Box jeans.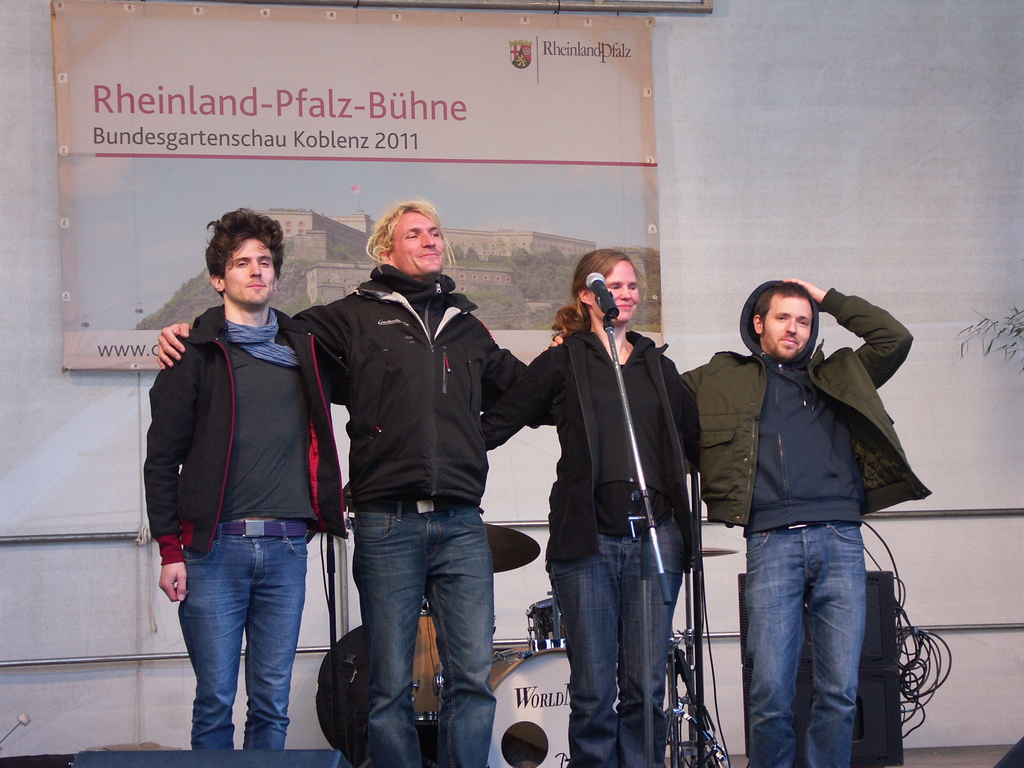
(350,495,497,767).
